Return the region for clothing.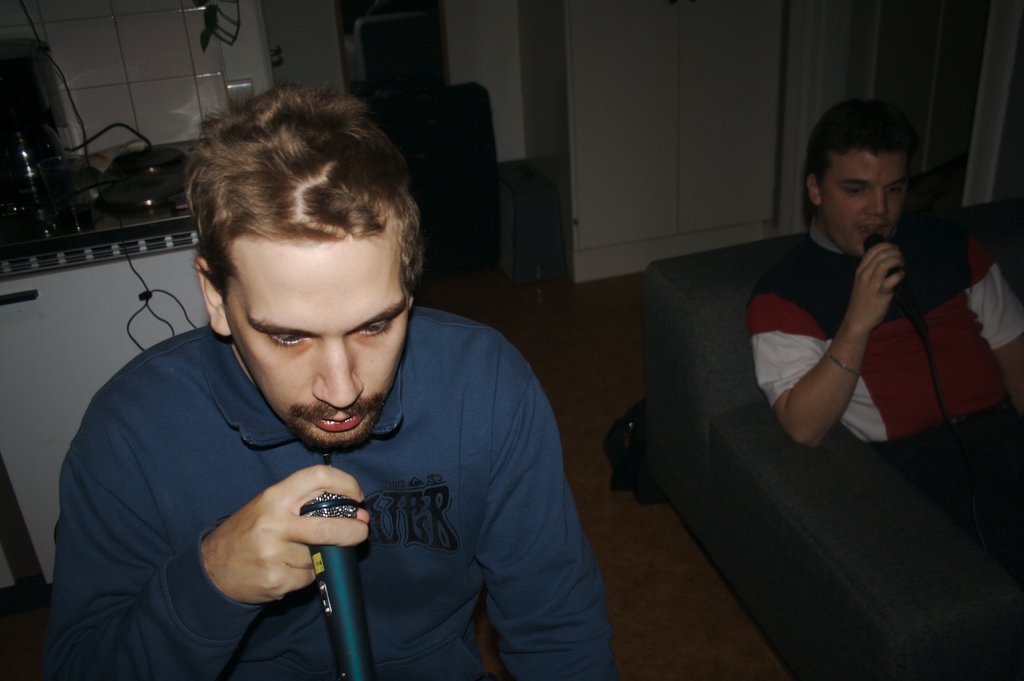
[x1=26, y1=176, x2=607, y2=680].
